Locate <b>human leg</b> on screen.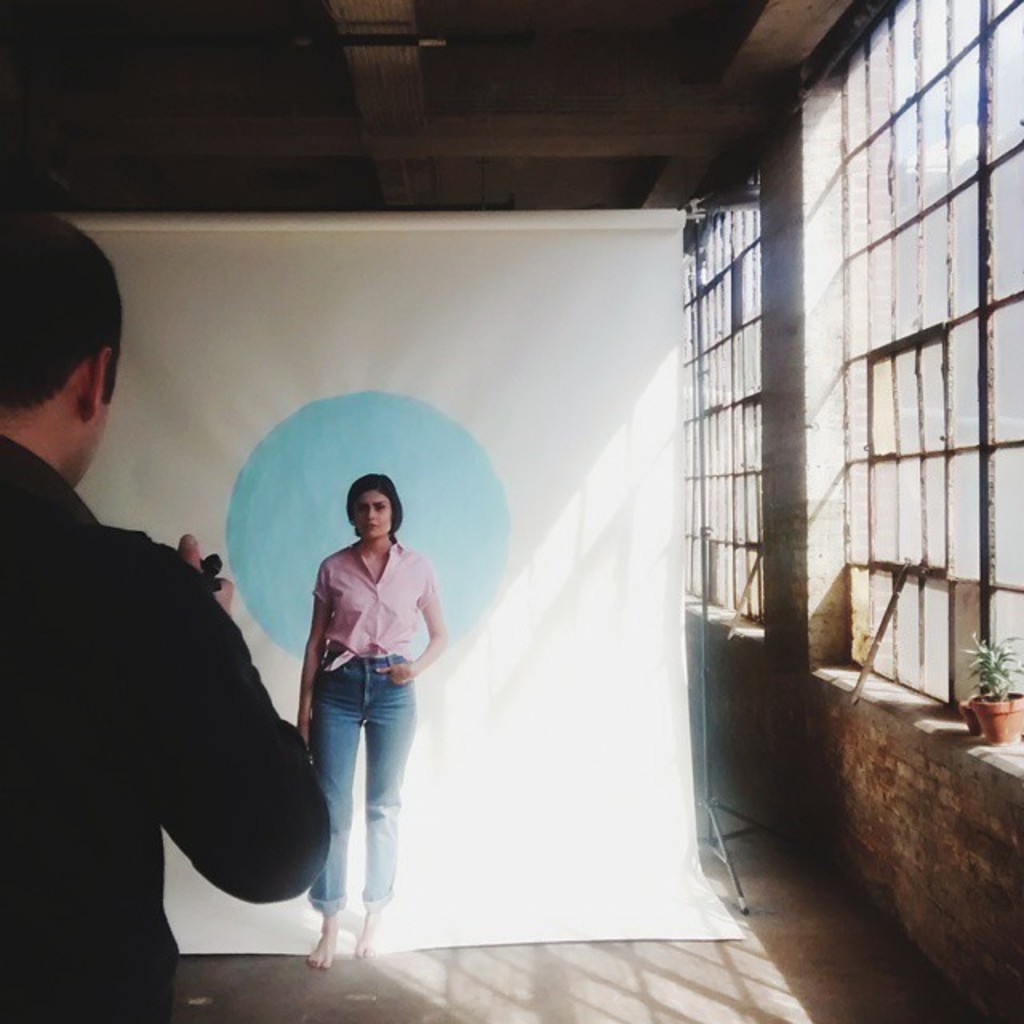
On screen at crop(362, 656, 422, 960).
